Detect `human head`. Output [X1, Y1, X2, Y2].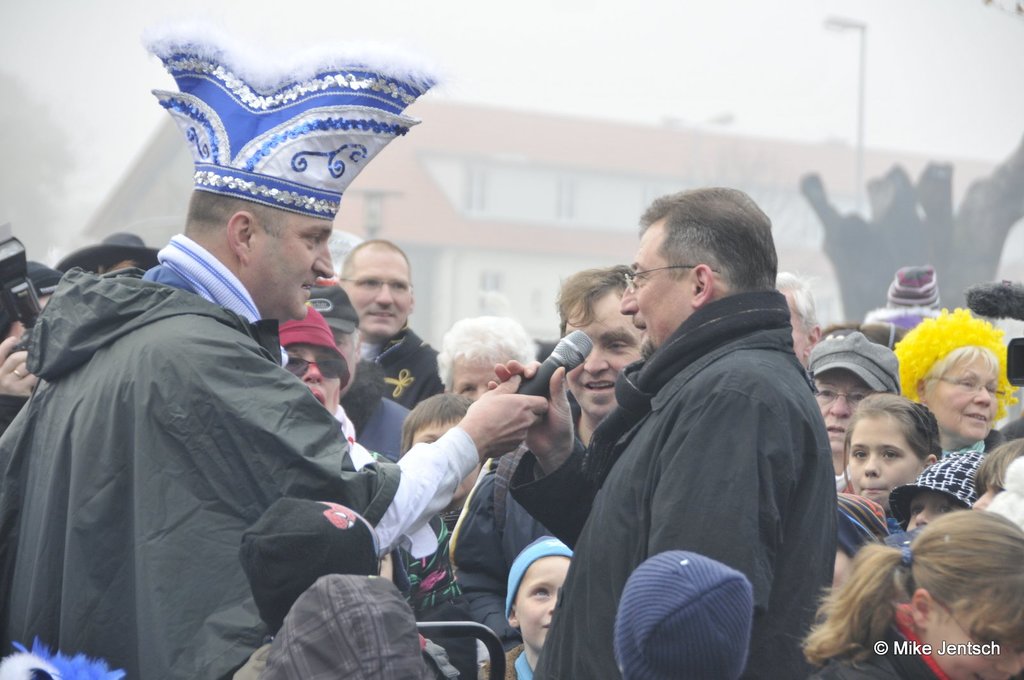
[183, 148, 332, 323].
